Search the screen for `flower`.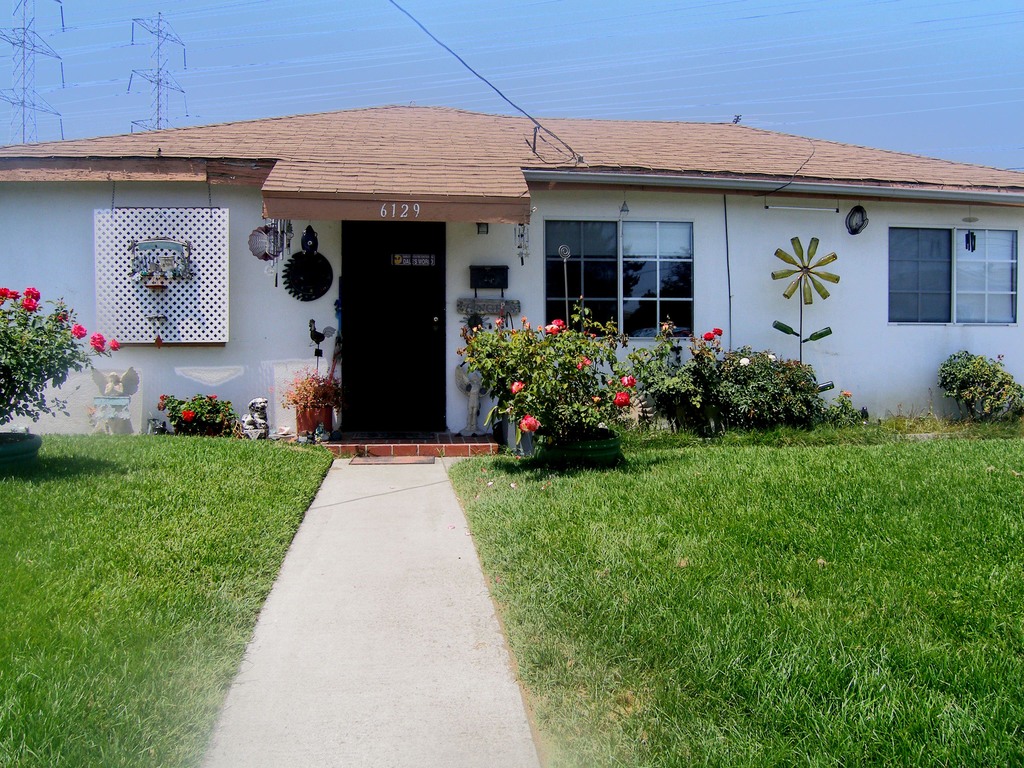
Found at <box>591,396,603,404</box>.
